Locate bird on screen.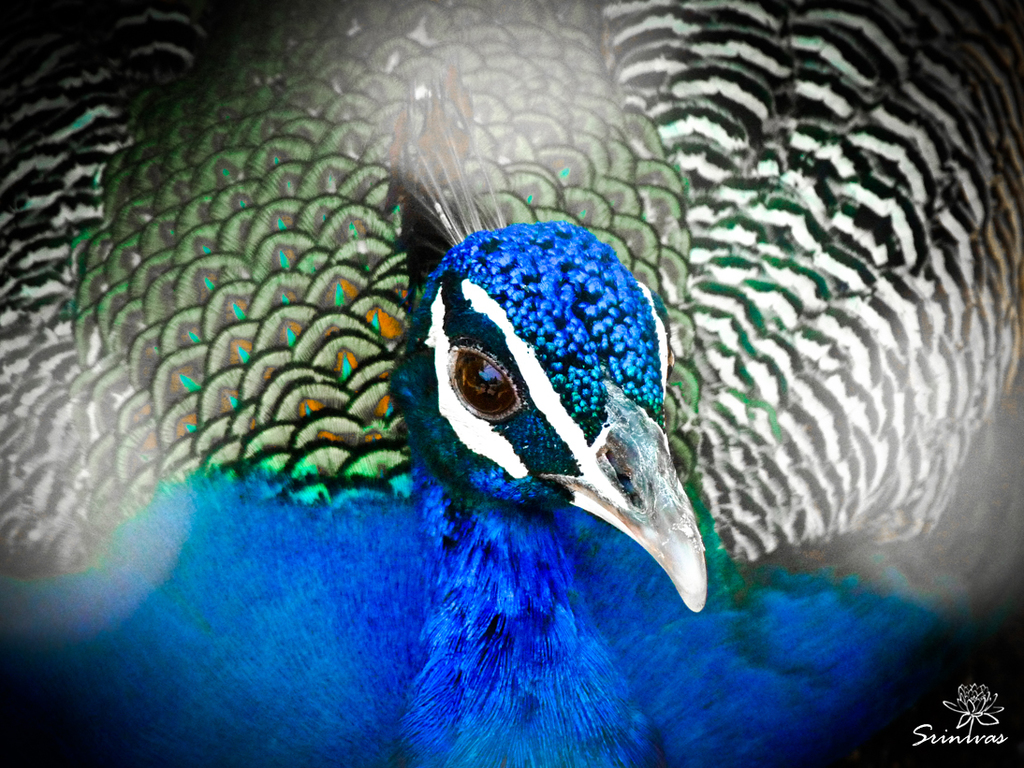
On screen at l=0, t=1, r=1023, b=767.
